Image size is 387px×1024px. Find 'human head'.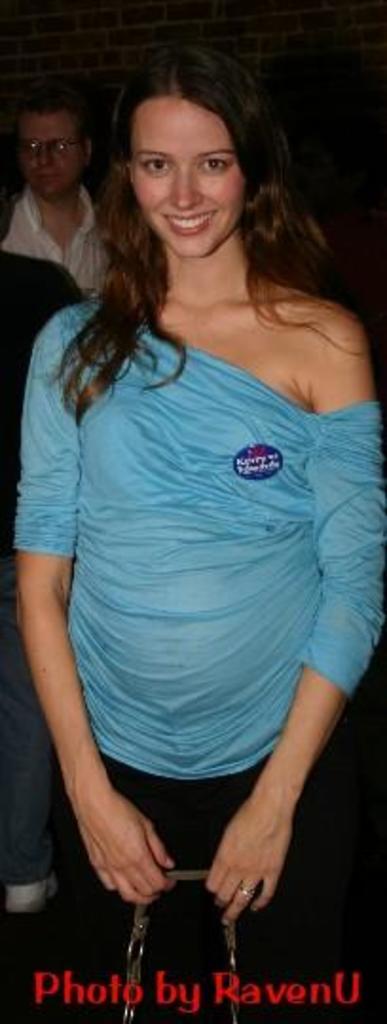
<region>80, 46, 298, 279</region>.
